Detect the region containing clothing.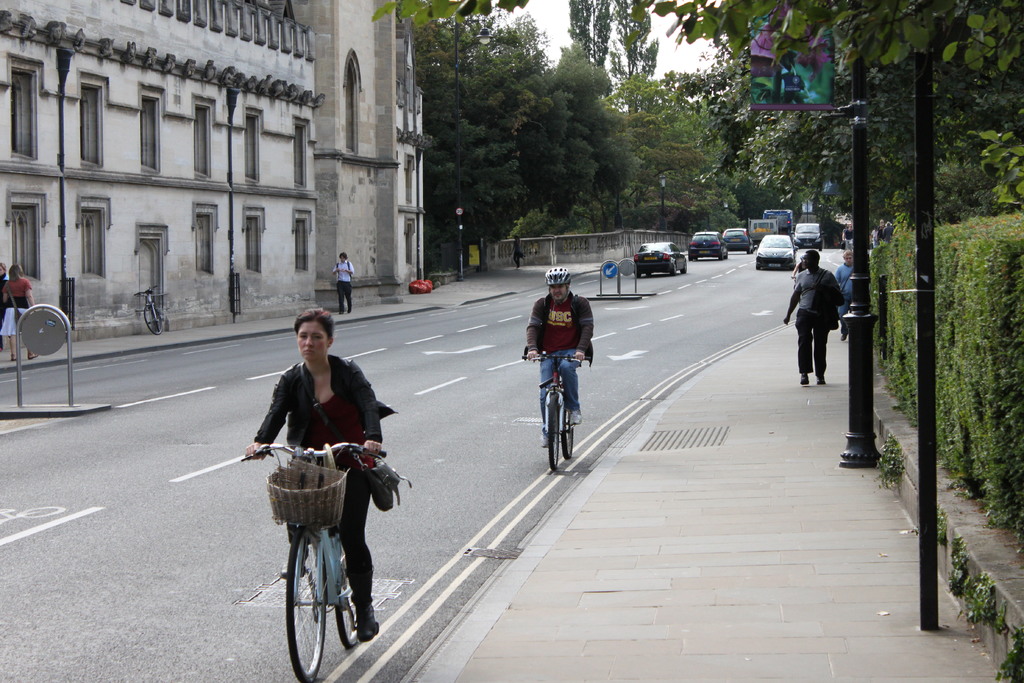
detection(835, 266, 858, 298).
